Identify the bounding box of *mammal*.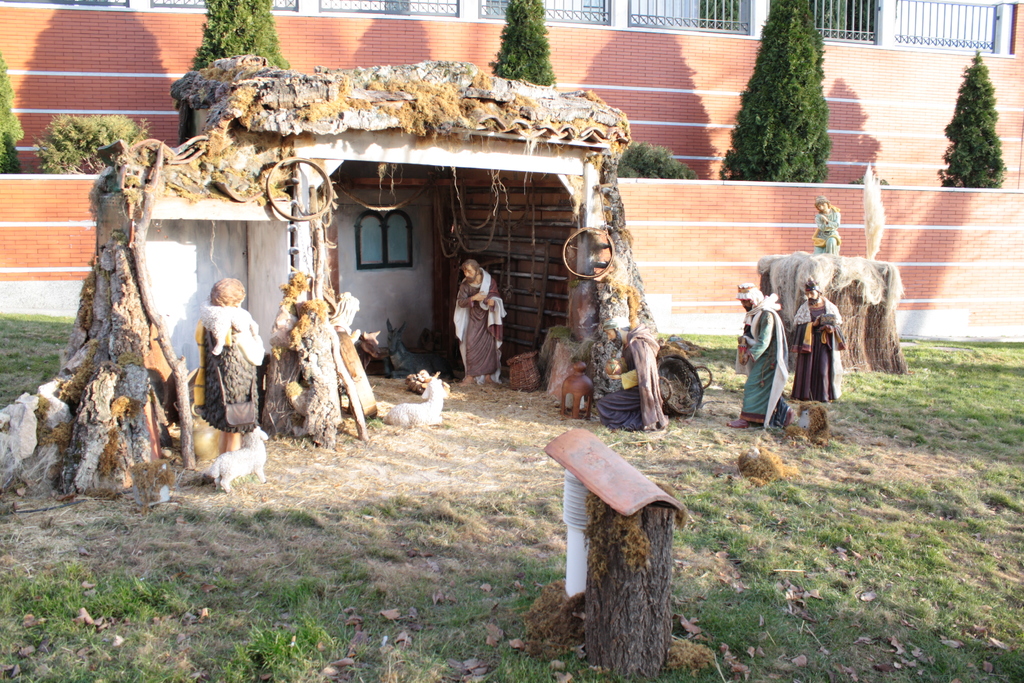
locate(723, 283, 795, 429).
